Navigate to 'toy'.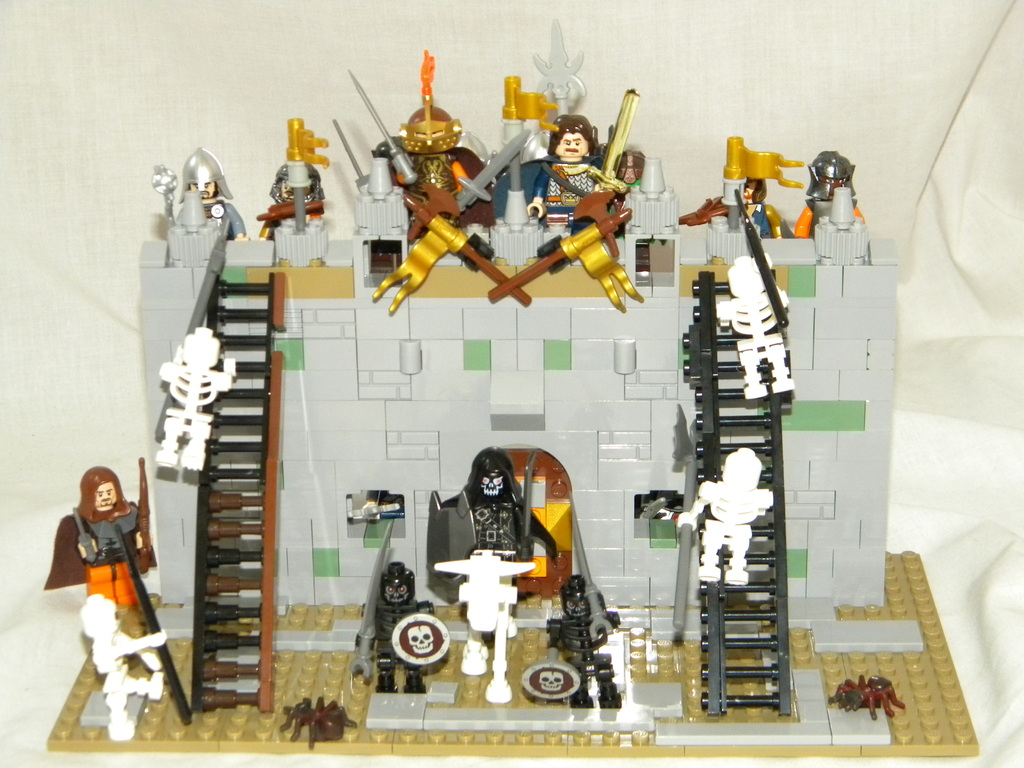
Navigation target: BBox(353, 561, 465, 698).
